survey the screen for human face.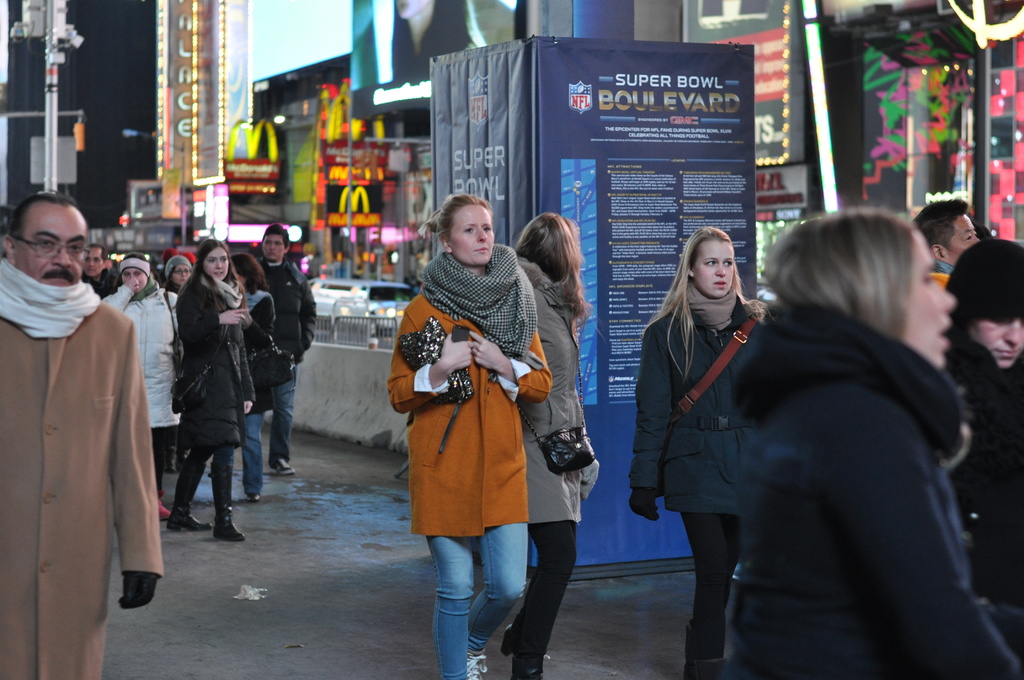
Survey found: [16, 213, 92, 293].
